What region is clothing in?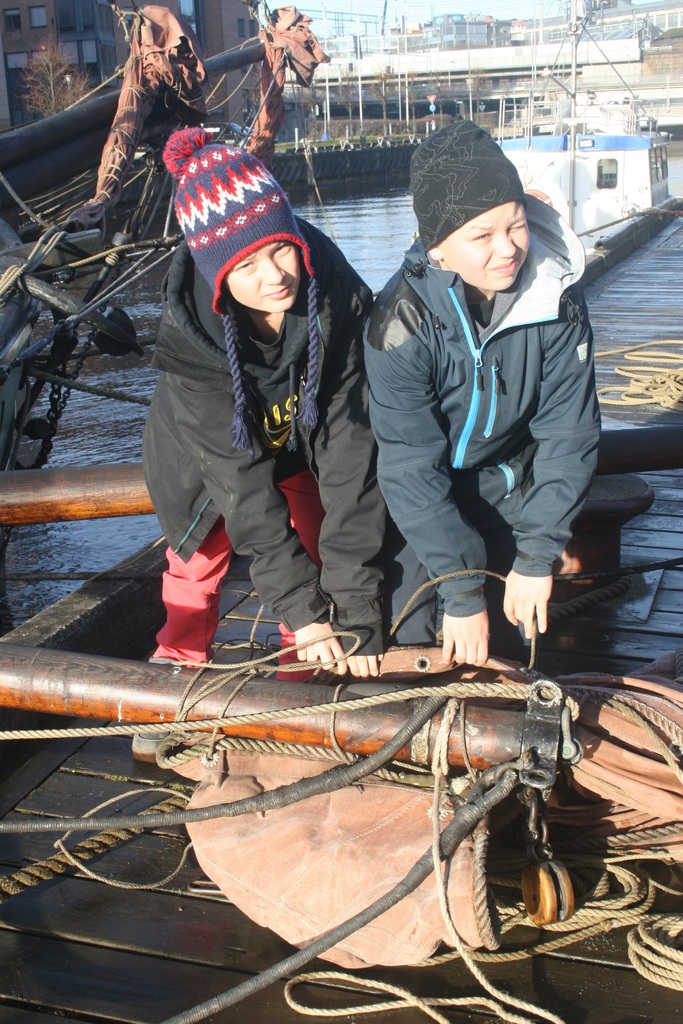
(153, 246, 400, 552).
